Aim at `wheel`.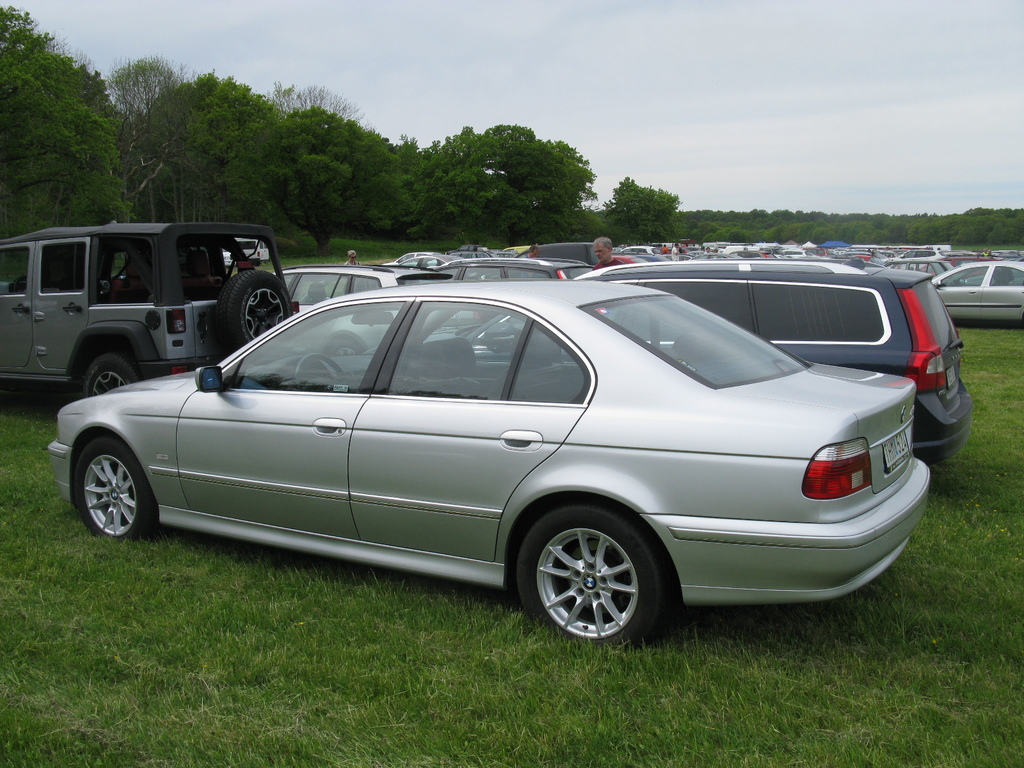
Aimed at bbox(329, 336, 360, 352).
